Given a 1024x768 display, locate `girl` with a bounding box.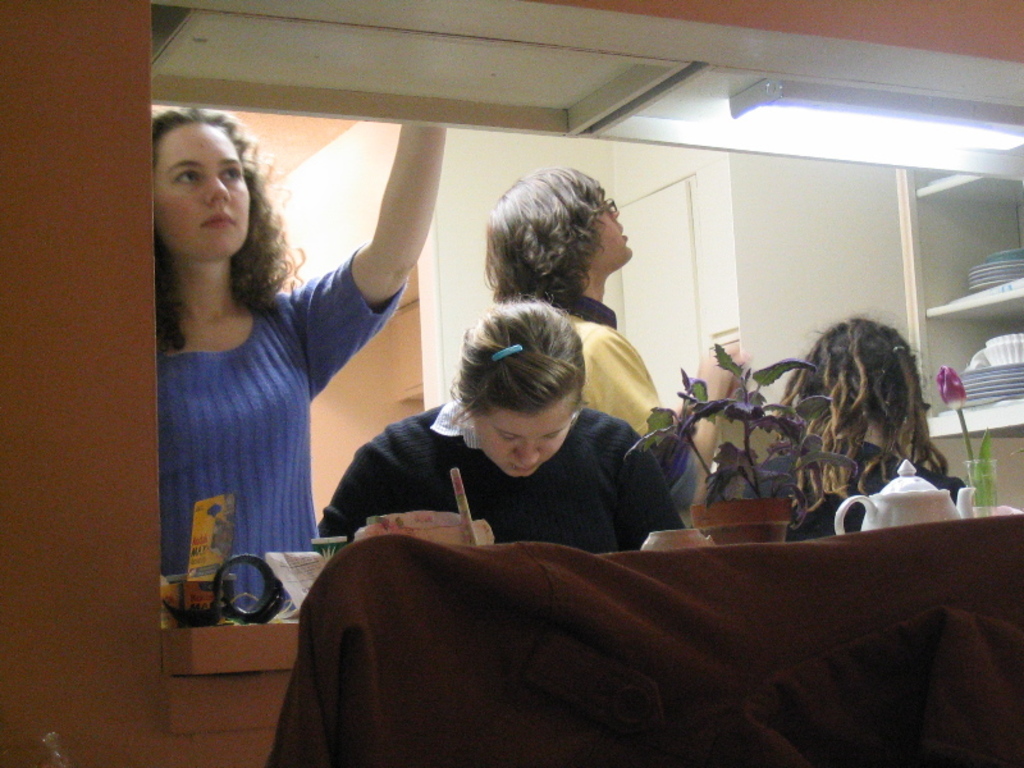
Located: x1=728 y1=316 x2=986 y2=536.
